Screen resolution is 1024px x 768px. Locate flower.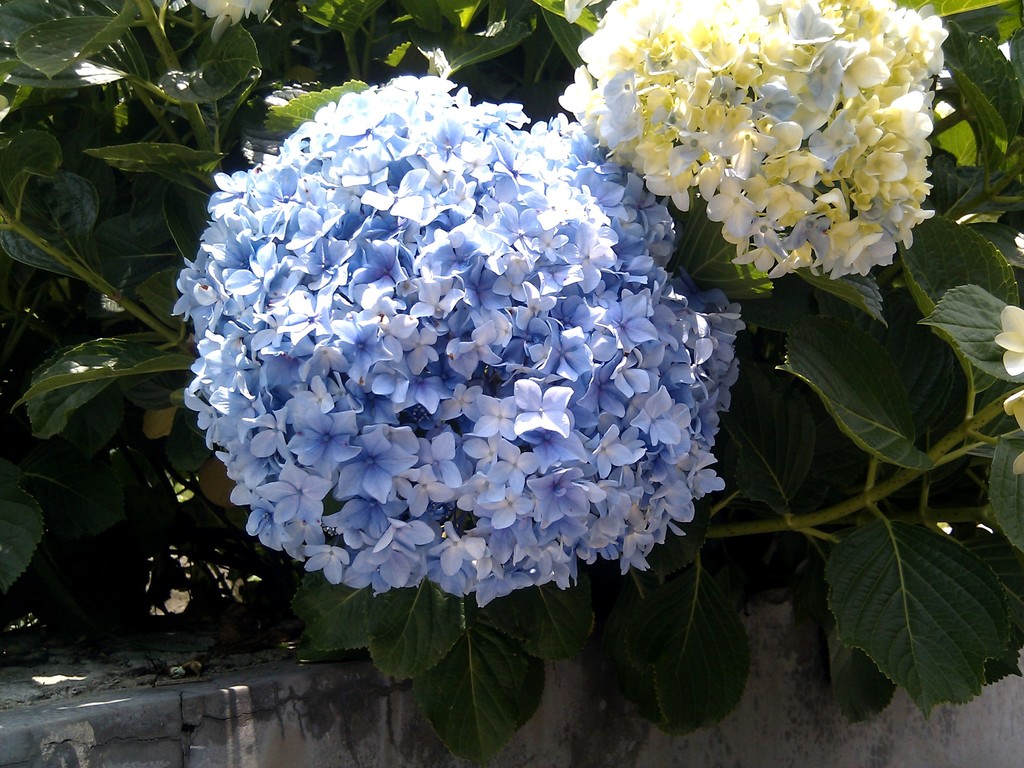
{"x1": 1001, "y1": 388, "x2": 1023, "y2": 477}.
